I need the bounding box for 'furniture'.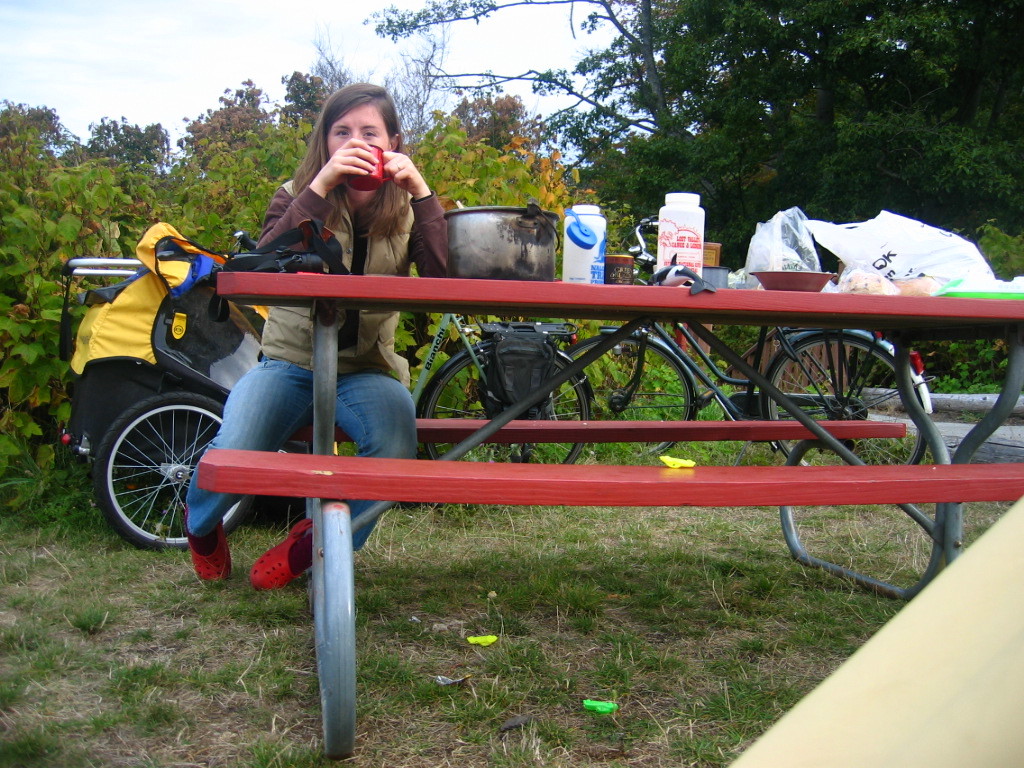
Here it is: {"left": 189, "top": 273, "right": 1023, "bottom": 757}.
